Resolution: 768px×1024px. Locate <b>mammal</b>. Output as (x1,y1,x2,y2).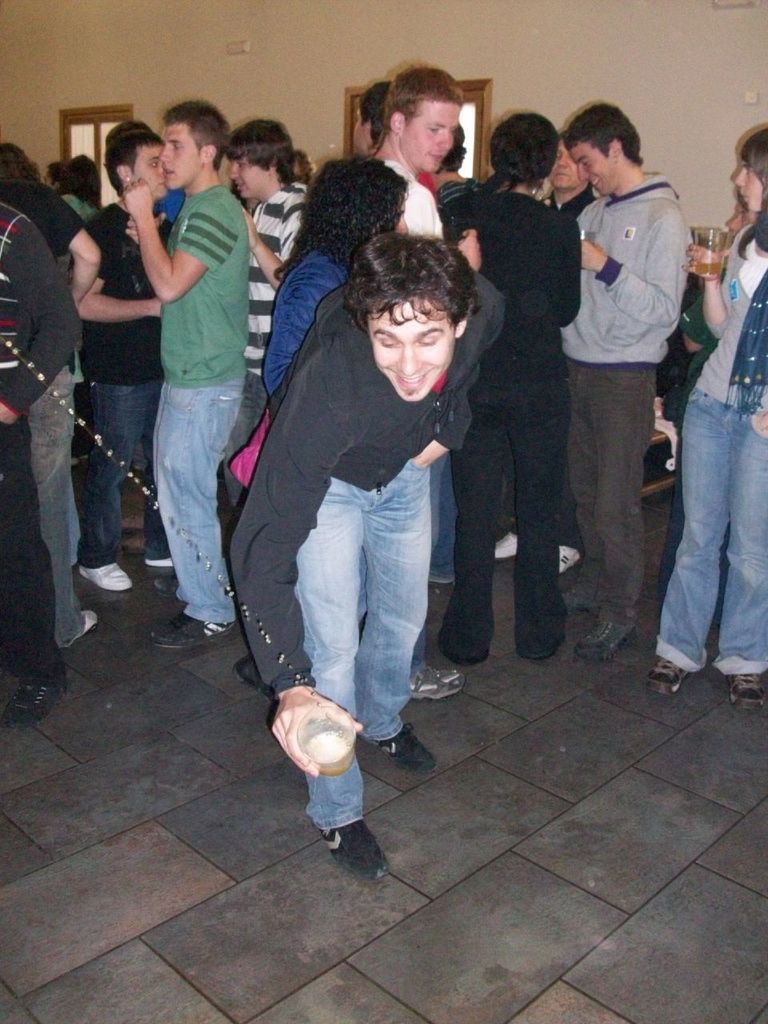
(119,94,250,653).
